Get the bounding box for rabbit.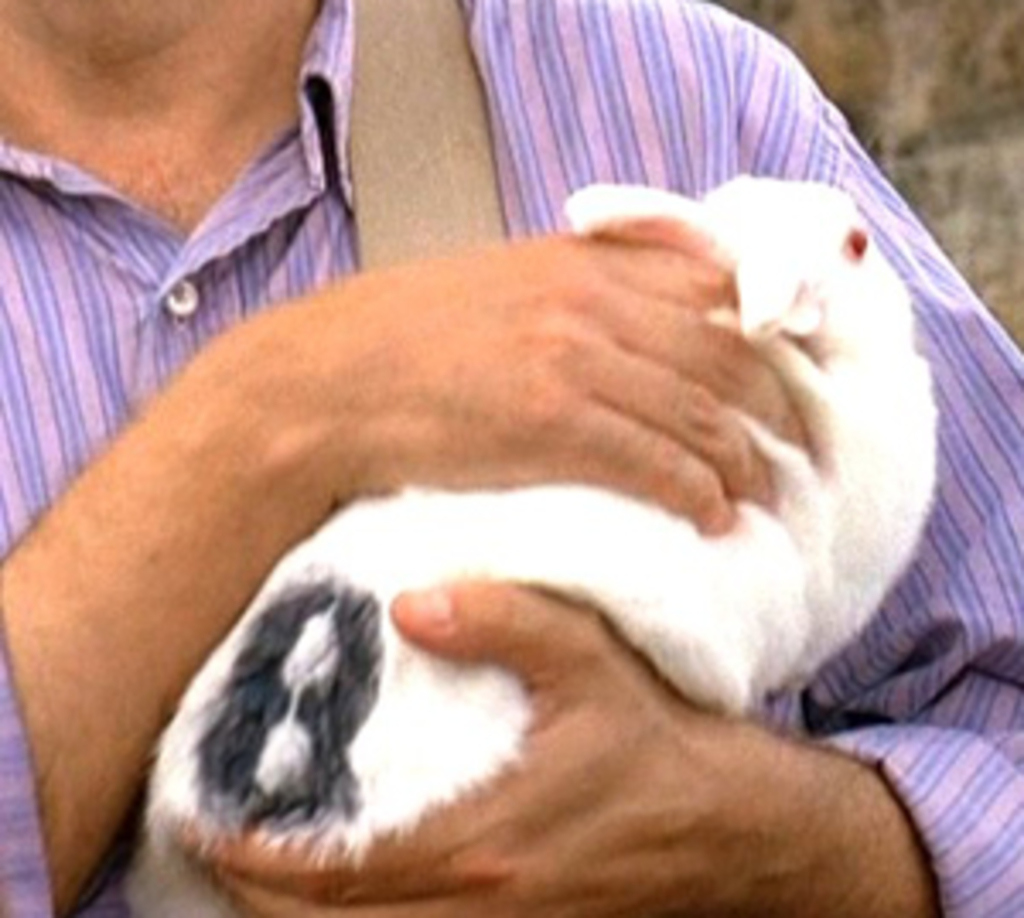
left=119, top=167, right=939, bottom=915.
